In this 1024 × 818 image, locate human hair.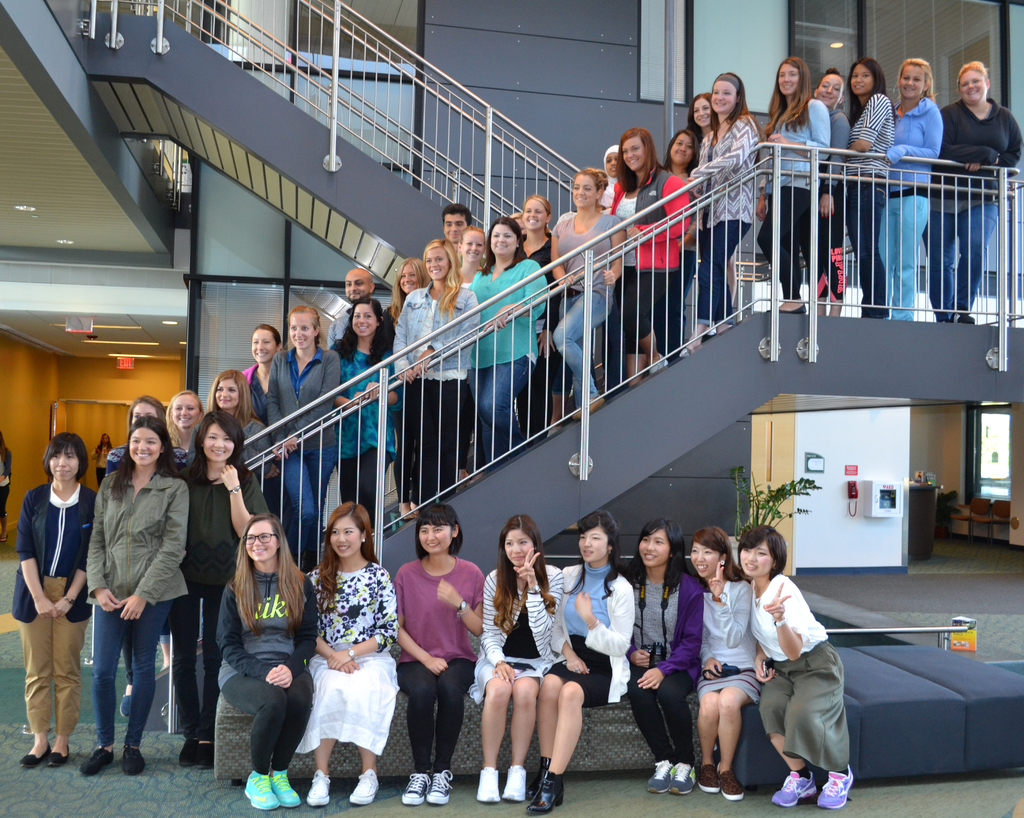
Bounding box: 250:324:282:346.
